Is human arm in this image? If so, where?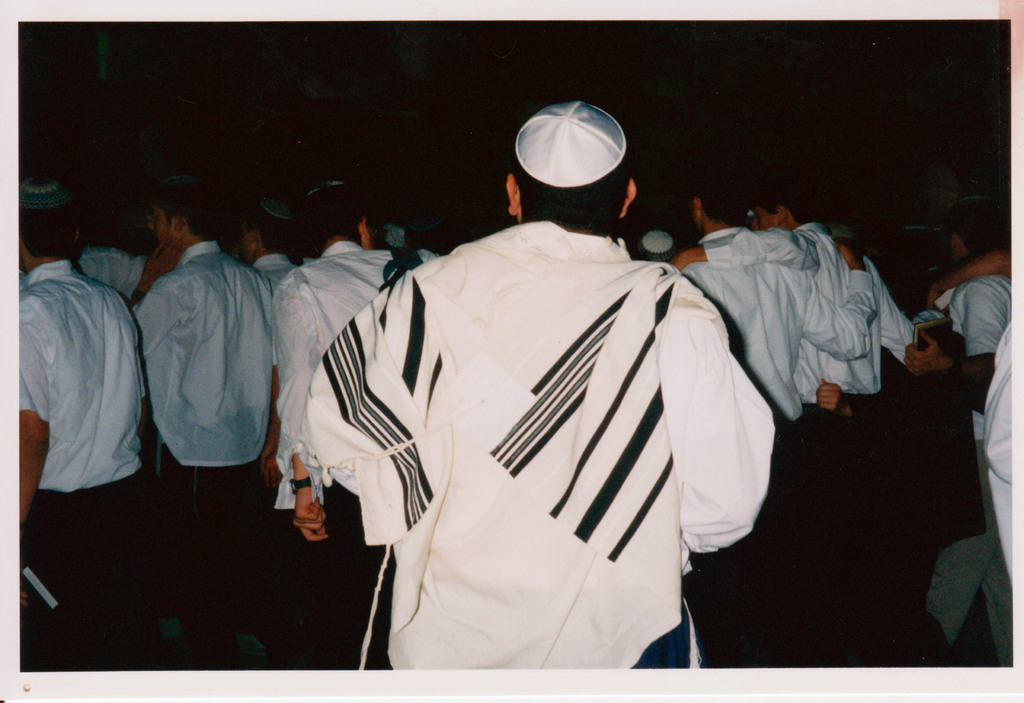
Yes, at 872,258,915,364.
